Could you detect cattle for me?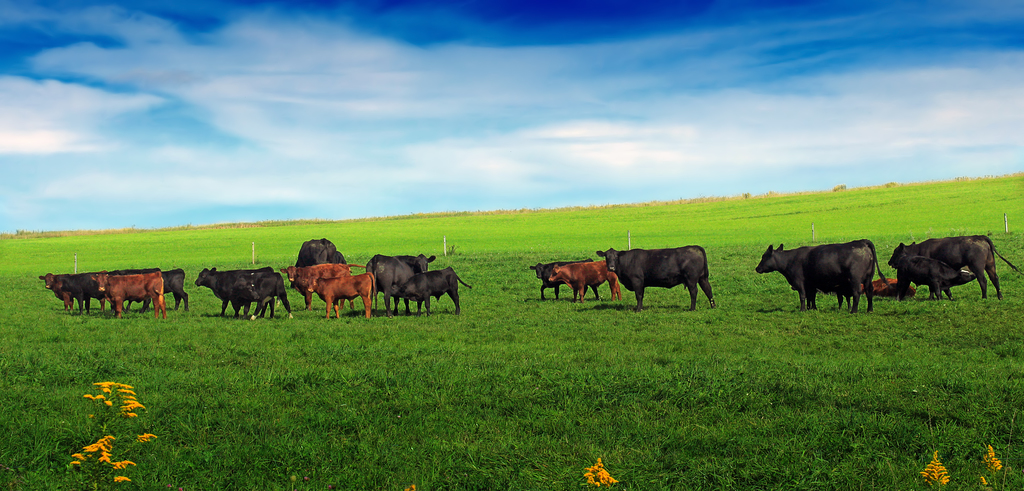
Detection result: bbox(93, 272, 165, 320).
